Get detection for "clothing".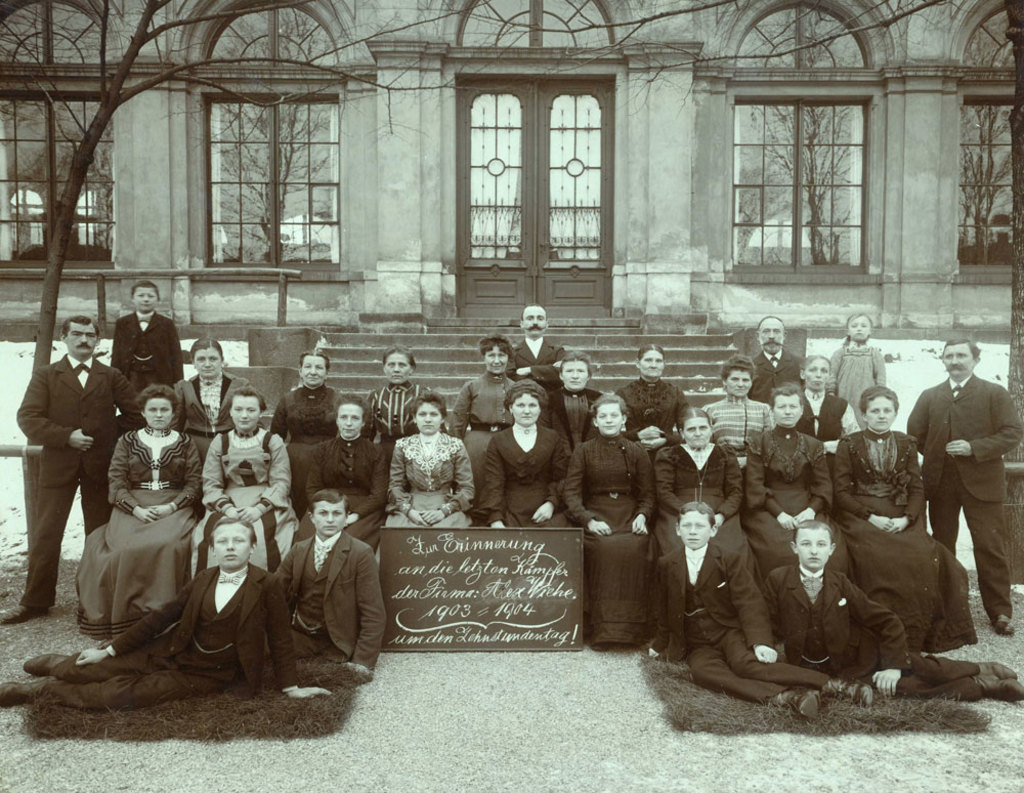
Detection: x1=178 y1=368 x2=249 y2=454.
